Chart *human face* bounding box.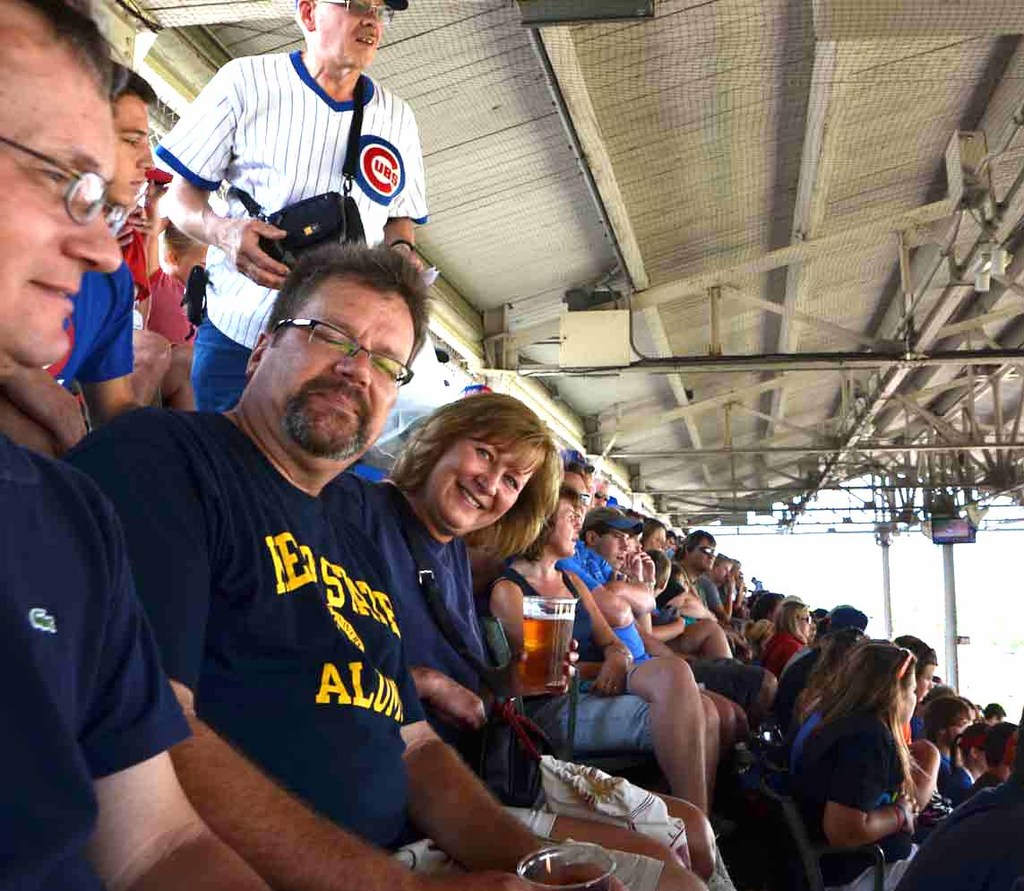
Charted: {"left": 0, "top": 93, "right": 124, "bottom": 368}.
